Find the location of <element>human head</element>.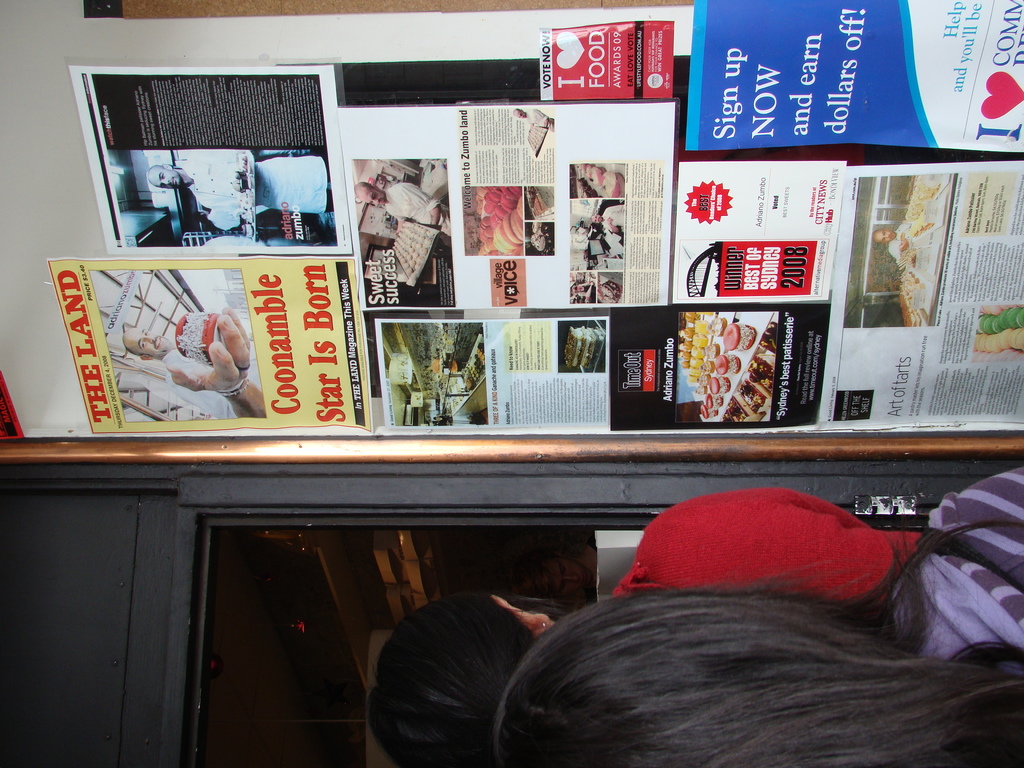
Location: left=122, top=326, right=169, bottom=361.
